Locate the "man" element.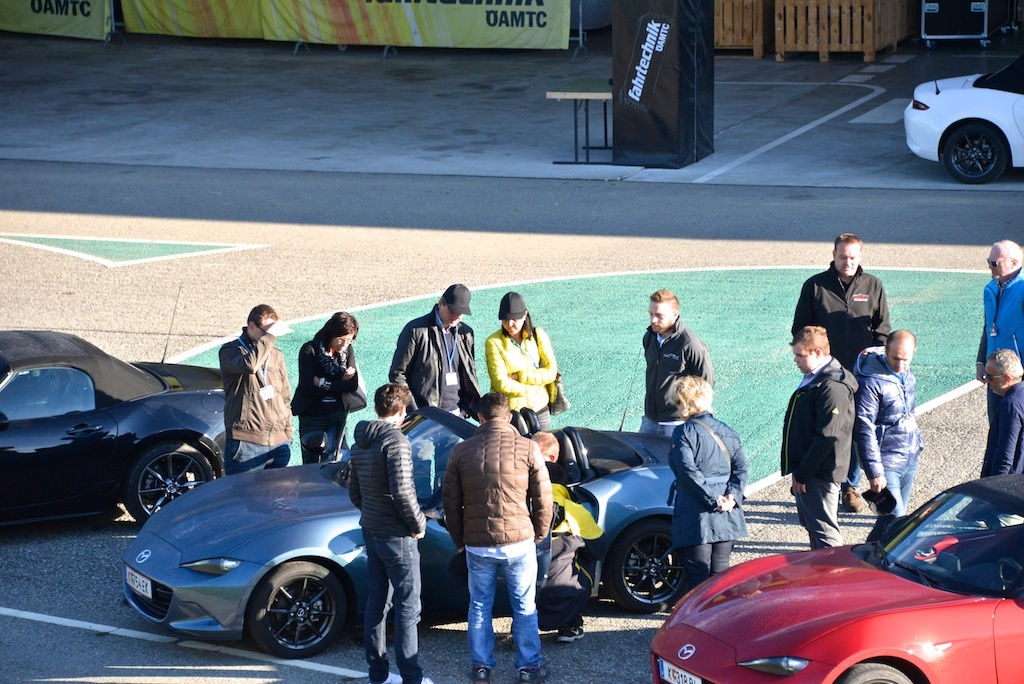
Element bbox: bbox=(391, 284, 482, 416).
